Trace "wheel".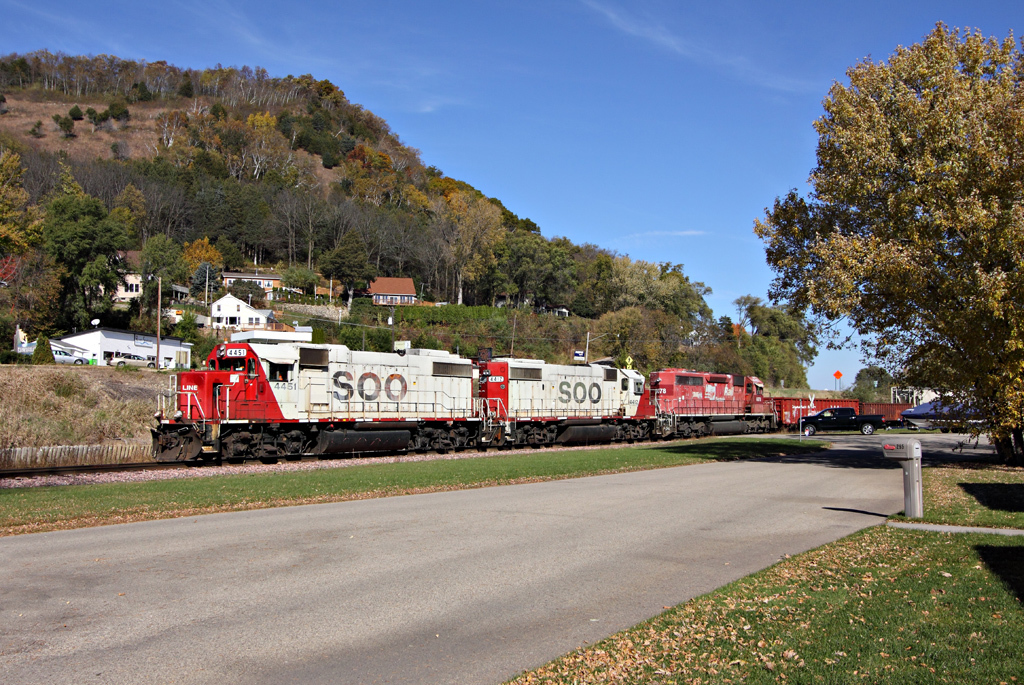
Traced to x1=805, y1=424, x2=816, y2=436.
